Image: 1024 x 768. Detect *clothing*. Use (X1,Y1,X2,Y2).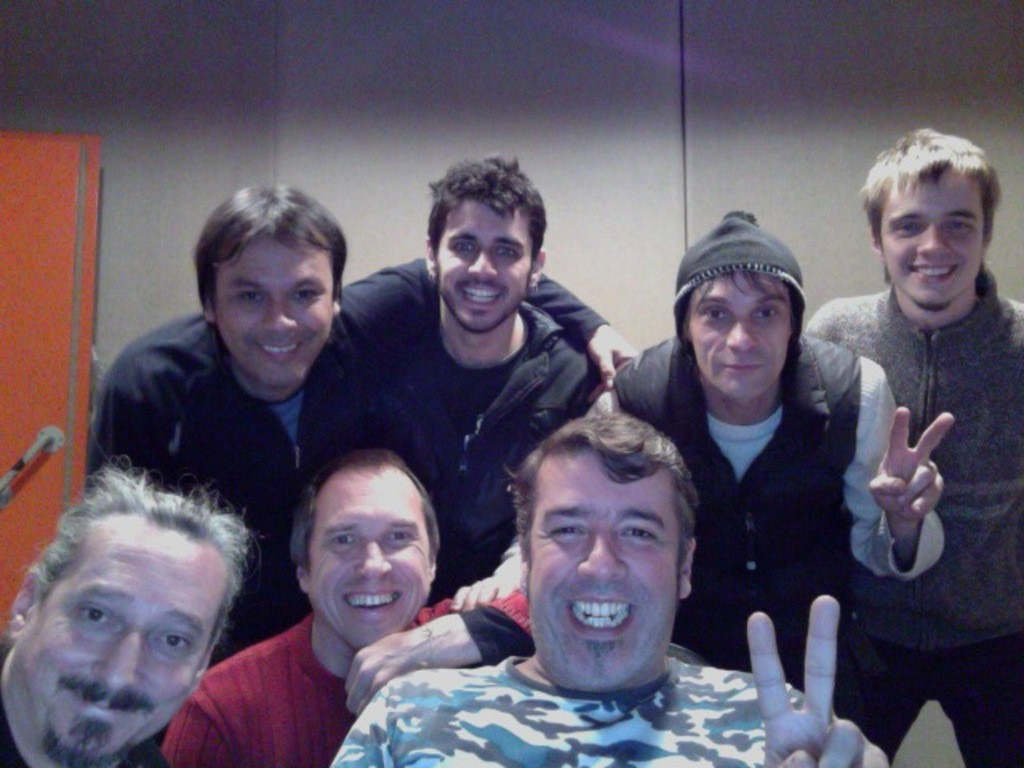
(606,211,944,690).
